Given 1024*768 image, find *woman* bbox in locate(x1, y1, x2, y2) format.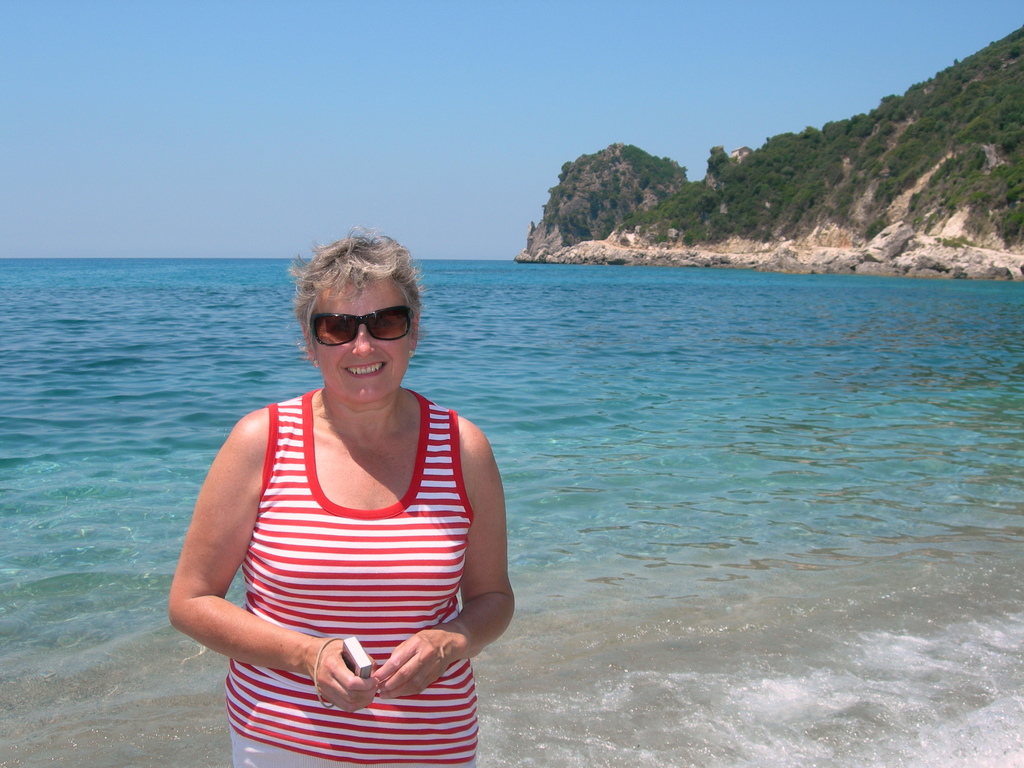
locate(173, 234, 513, 767).
